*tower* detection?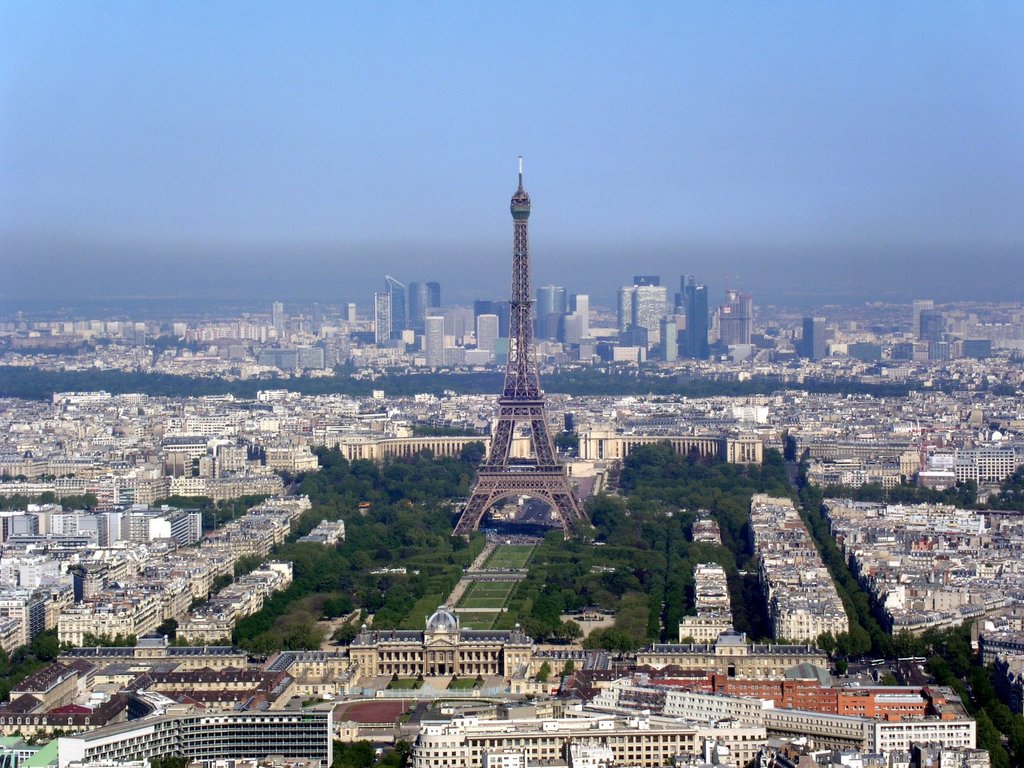
(x1=440, y1=144, x2=599, y2=560)
